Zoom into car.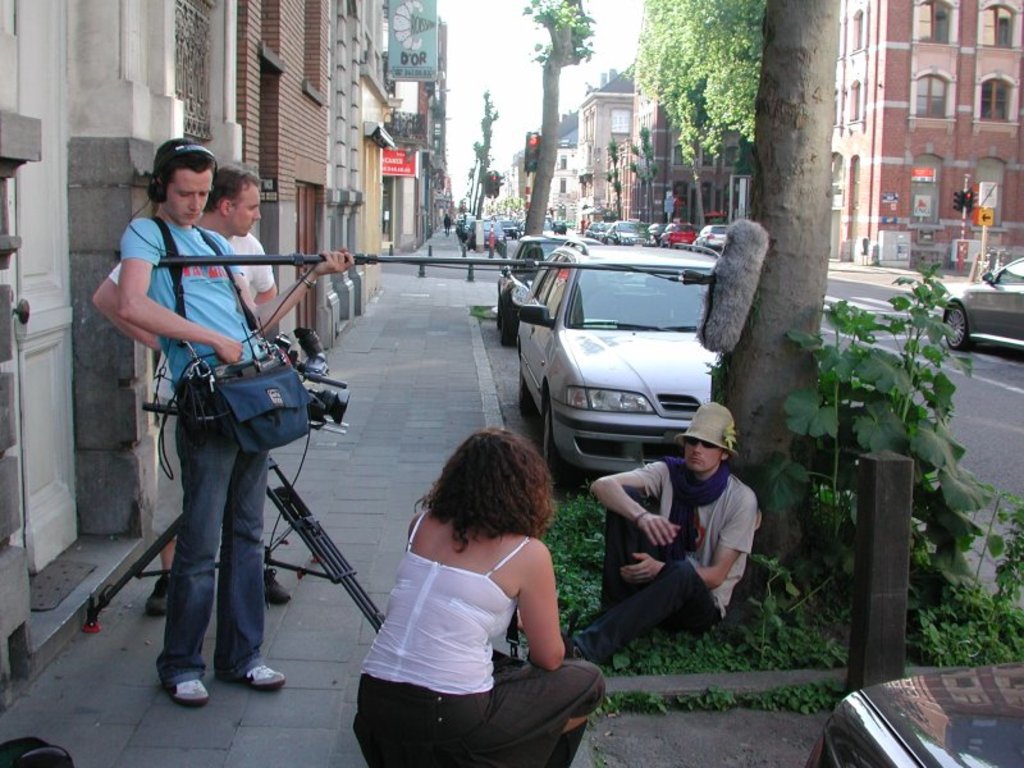
Zoom target: left=493, top=224, right=575, bottom=339.
